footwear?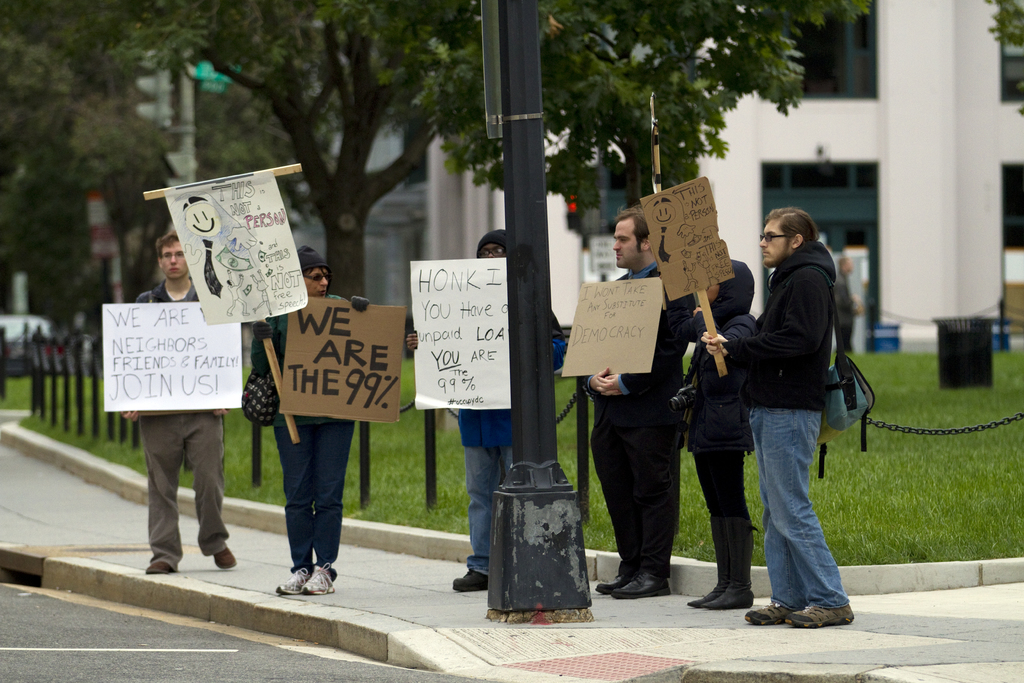
bbox=(452, 567, 487, 593)
